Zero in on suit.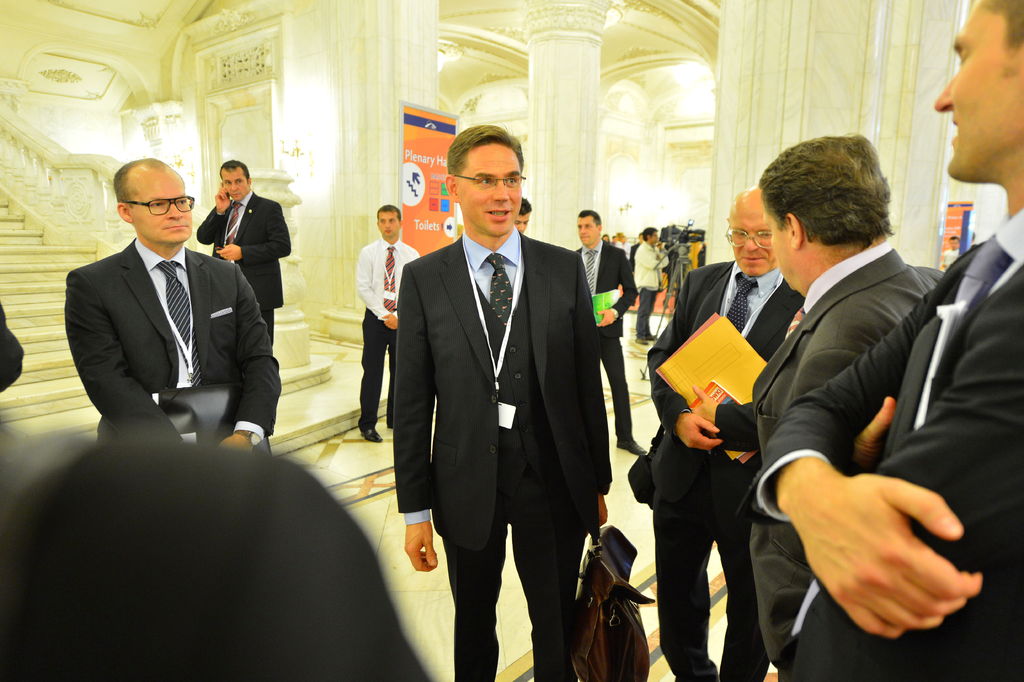
Zeroed in: <box>649,261,804,681</box>.
